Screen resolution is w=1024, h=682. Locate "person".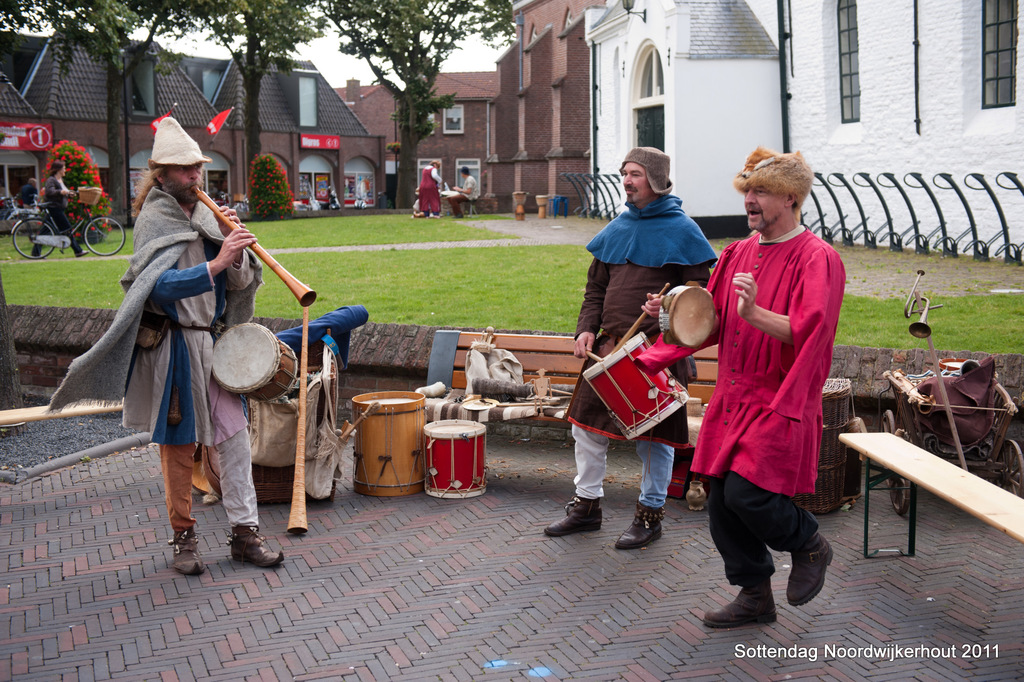
pyautogui.locateOnScreen(47, 115, 285, 574).
